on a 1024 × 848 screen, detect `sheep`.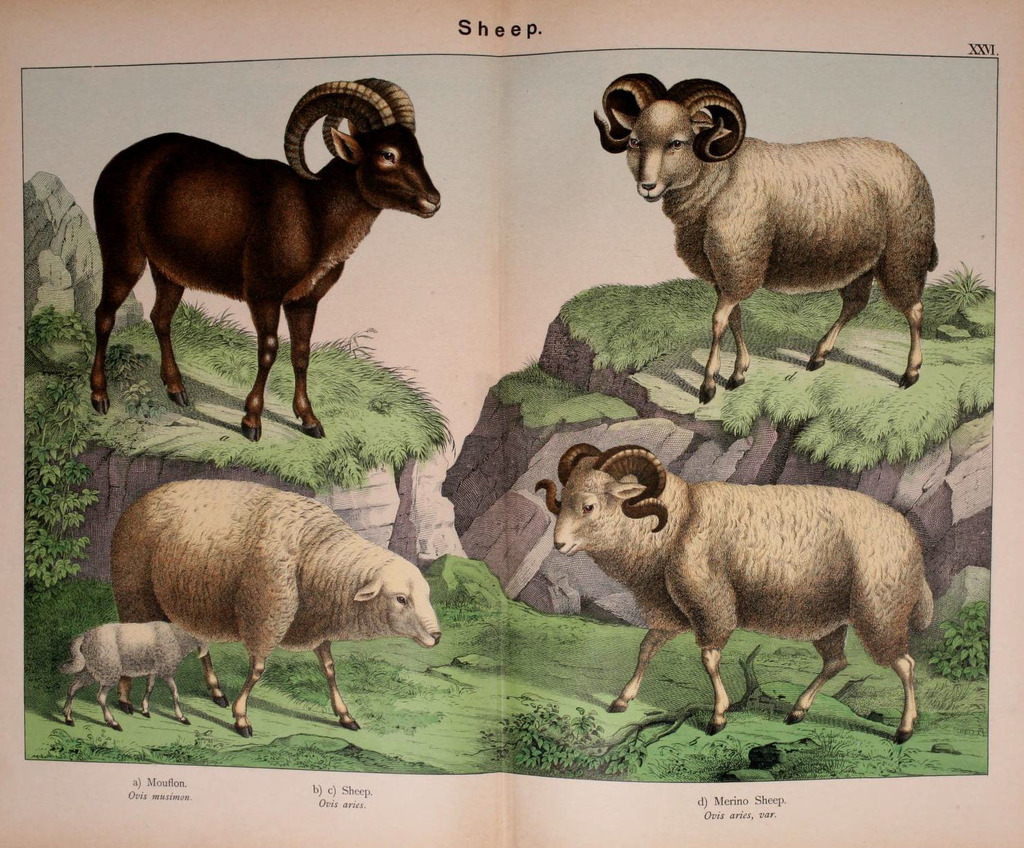
region(48, 615, 206, 730).
